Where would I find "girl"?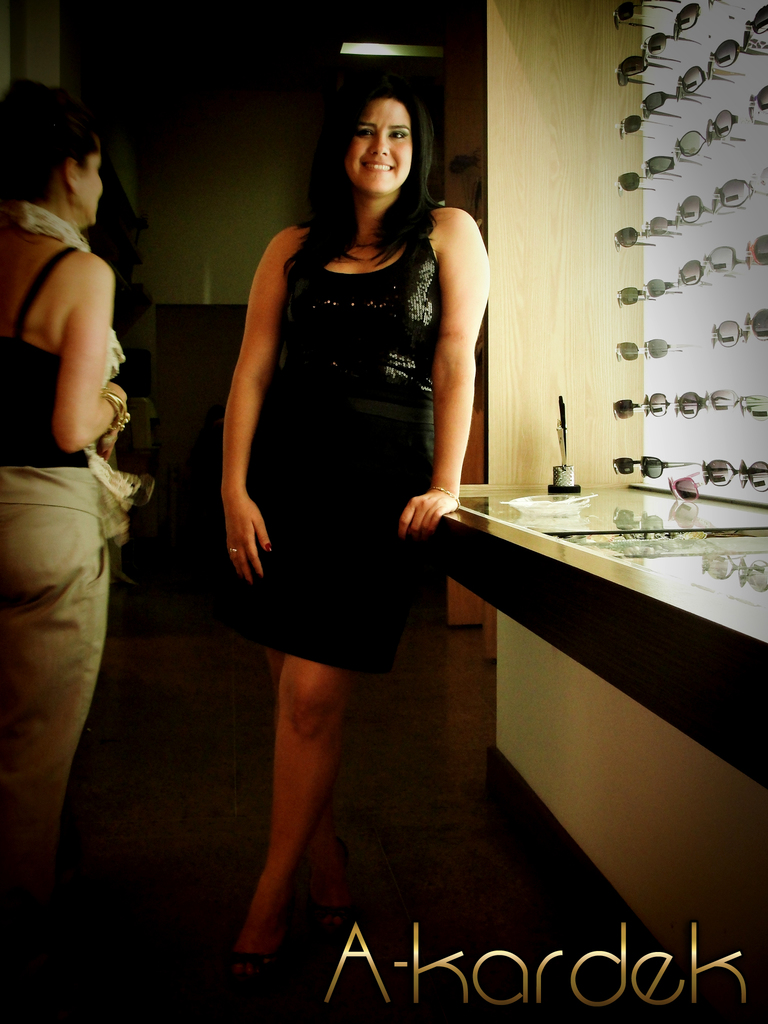
At detection(0, 75, 143, 890).
